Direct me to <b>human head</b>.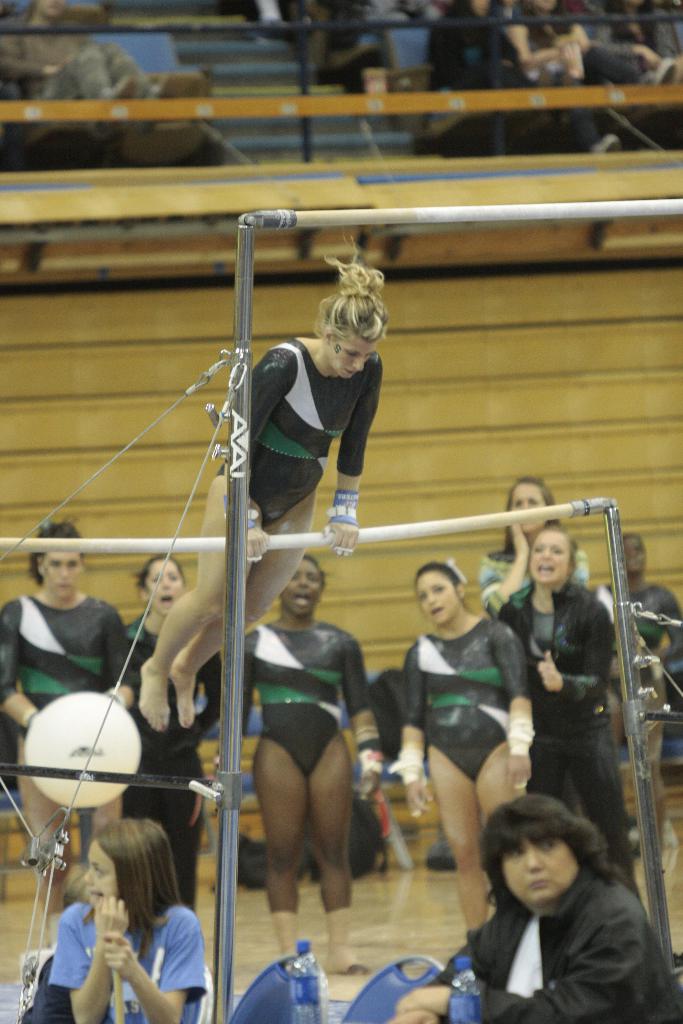
Direction: left=279, top=550, right=331, bottom=618.
